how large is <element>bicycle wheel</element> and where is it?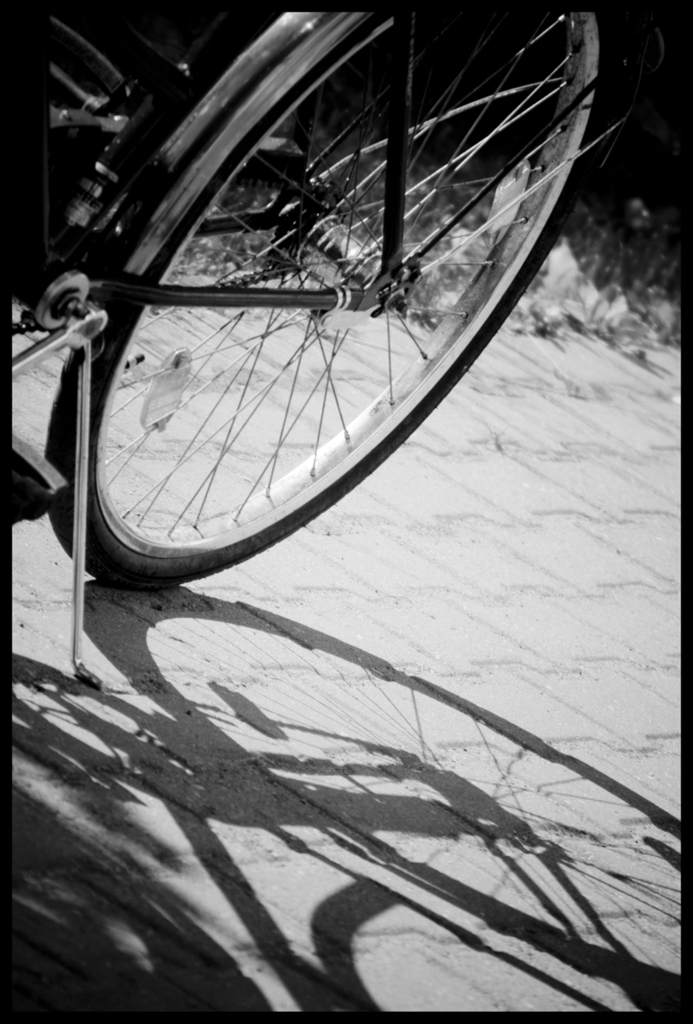
Bounding box: detection(48, 0, 617, 589).
